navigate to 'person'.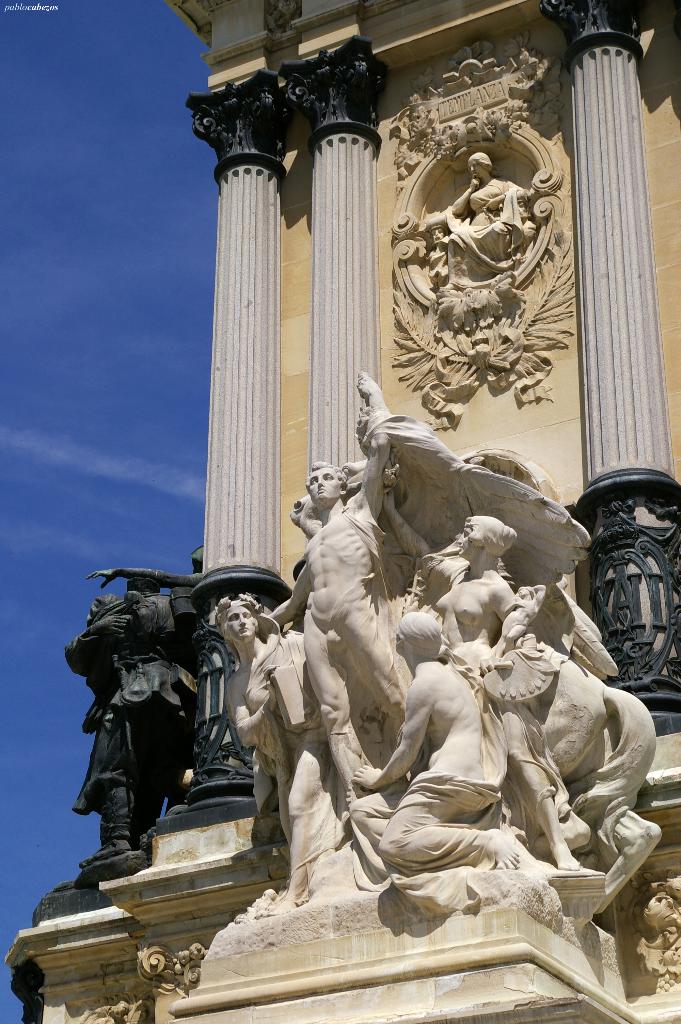
Navigation target: 86, 544, 201, 612.
